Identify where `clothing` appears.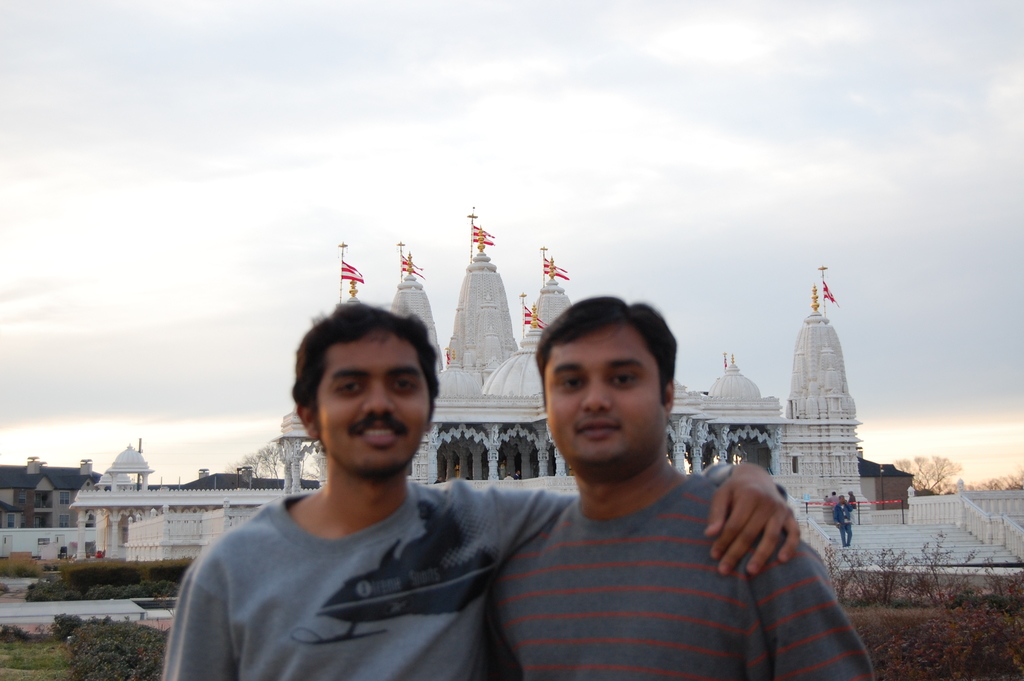
Appears at 153, 405, 574, 680.
